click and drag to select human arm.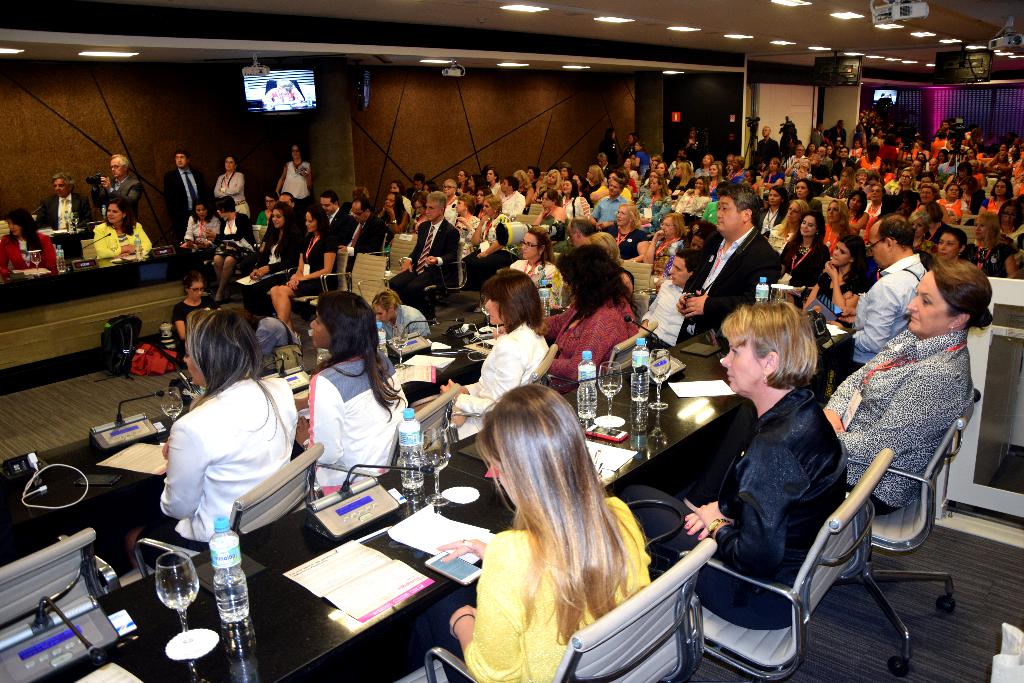
Selection: detection(156, 427, 207, 517).
